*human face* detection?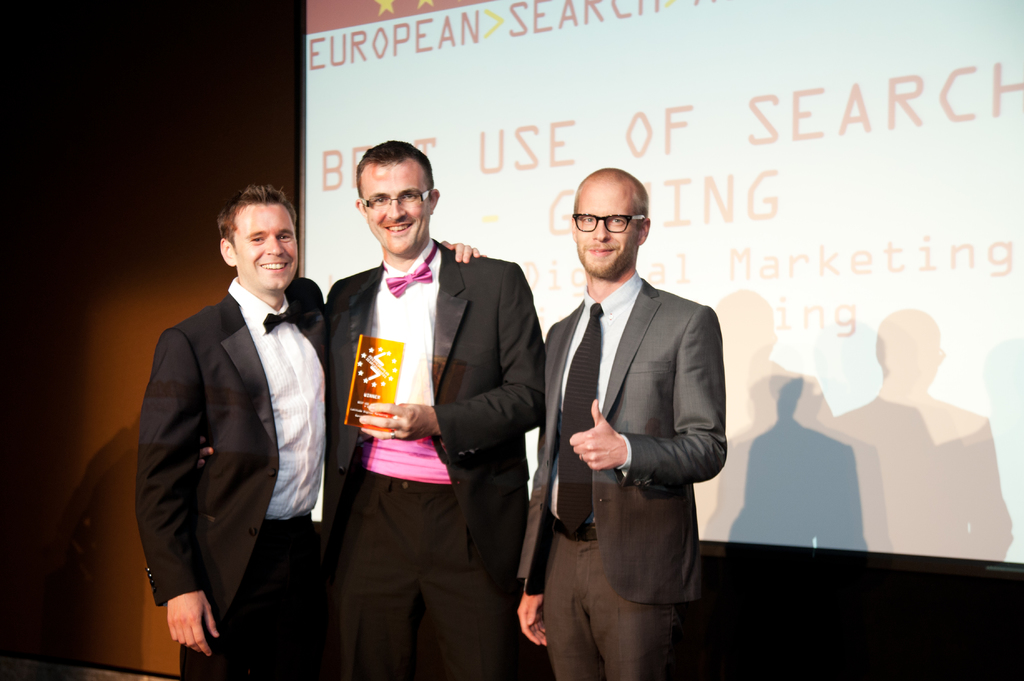
rect(573, 179, 636, 272)
